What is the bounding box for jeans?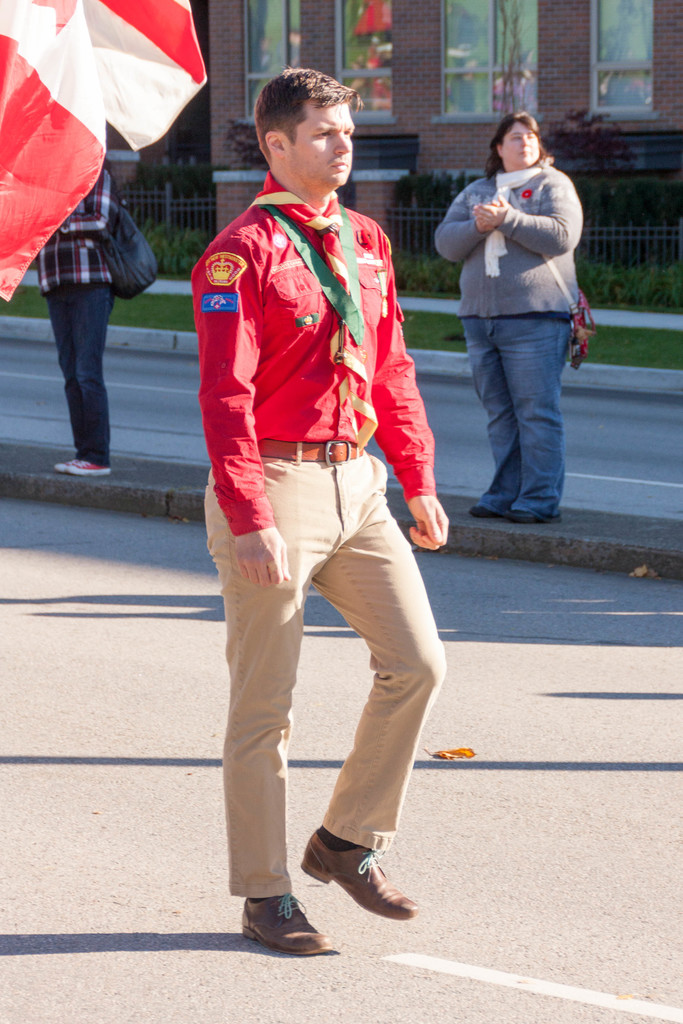
{"x1": 465, "y1": 283, "x2": 582, "y2": 521}.
